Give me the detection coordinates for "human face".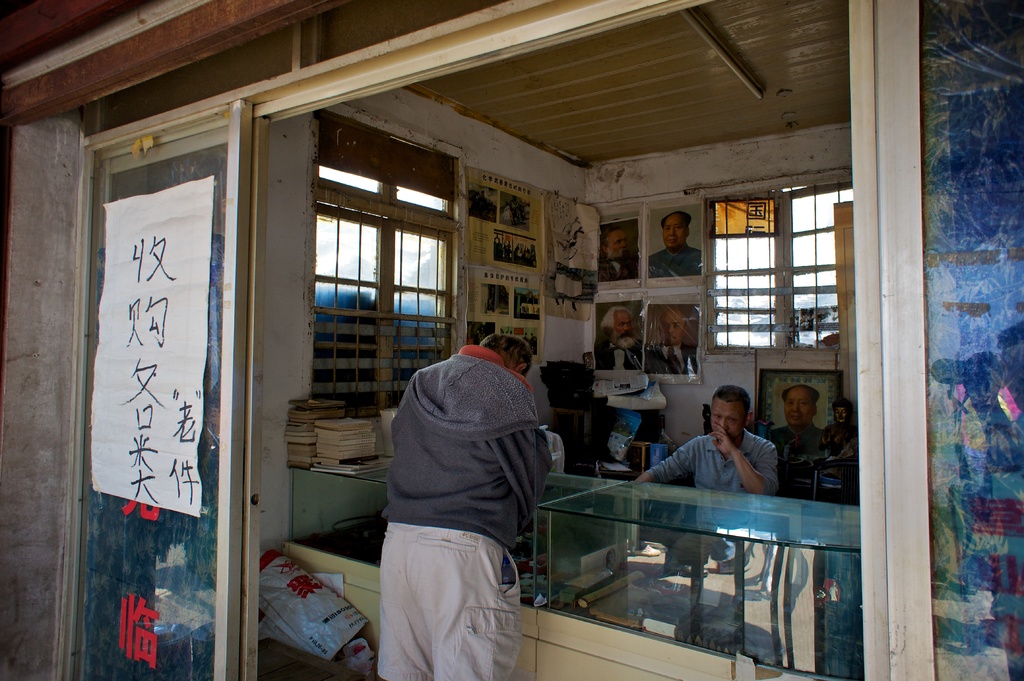
select_region(619, 316, 628, 335).
